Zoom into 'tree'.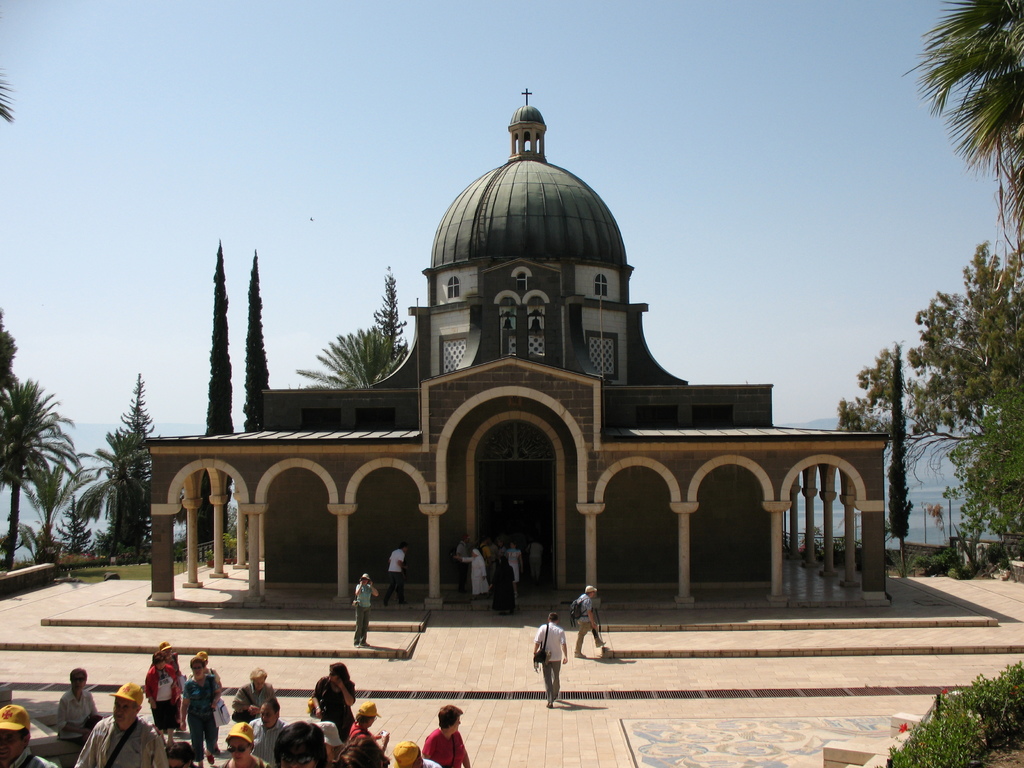
Zoom target: rect(902, 0, 1023, 305).
